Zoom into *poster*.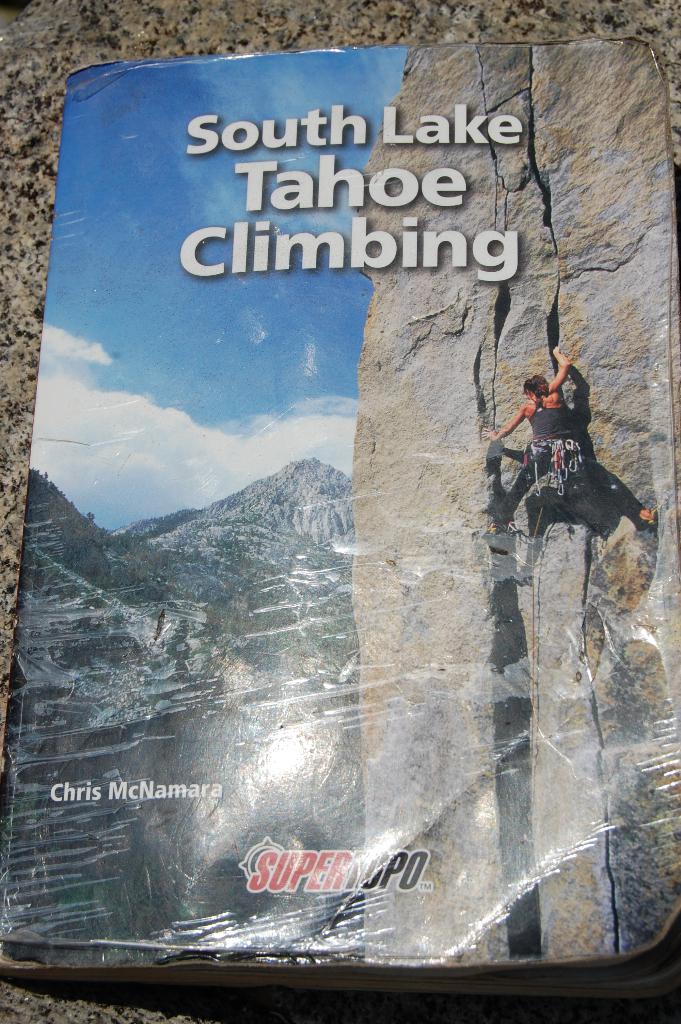
Zoom target: x1=0, y1=20, x2=679, y2=975.
